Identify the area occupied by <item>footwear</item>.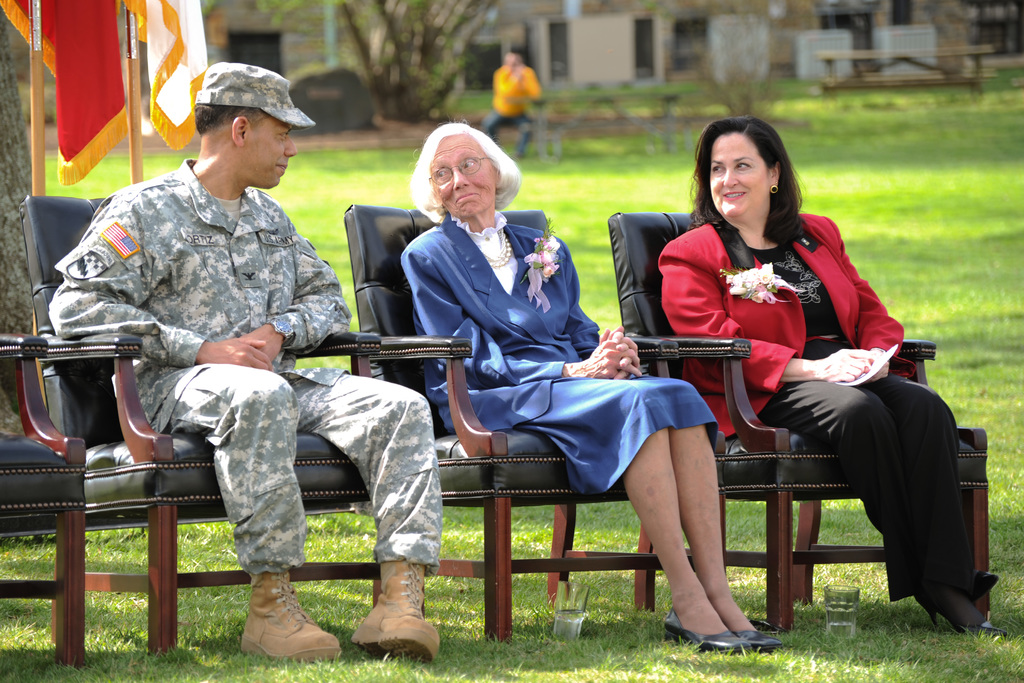
Area: left=731, top=633, right=782, bottom=654.
